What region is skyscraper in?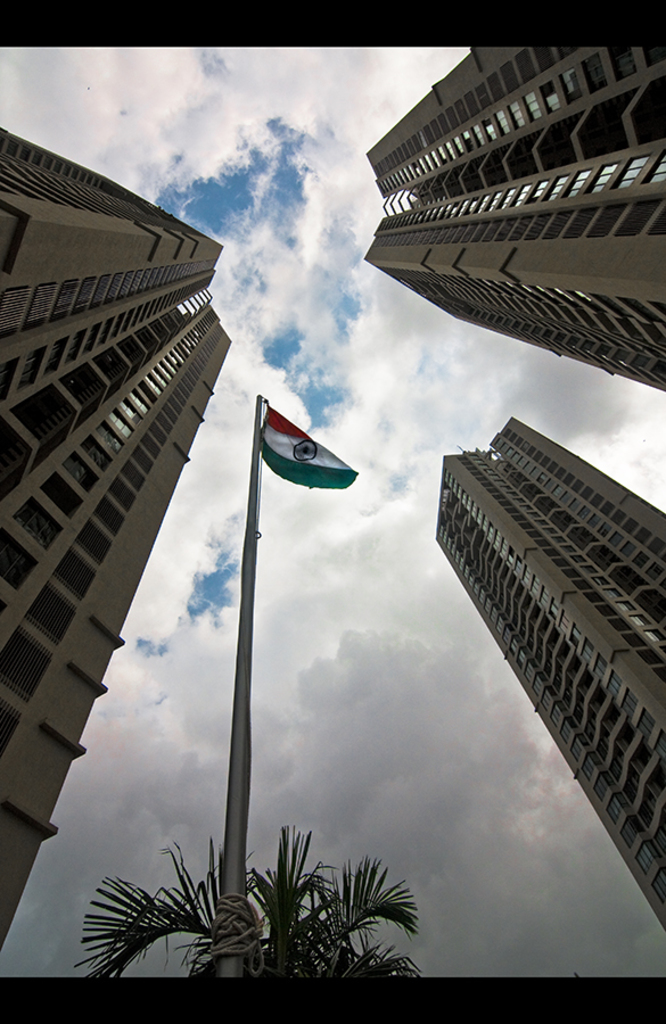
0, 168, 219, 782.
